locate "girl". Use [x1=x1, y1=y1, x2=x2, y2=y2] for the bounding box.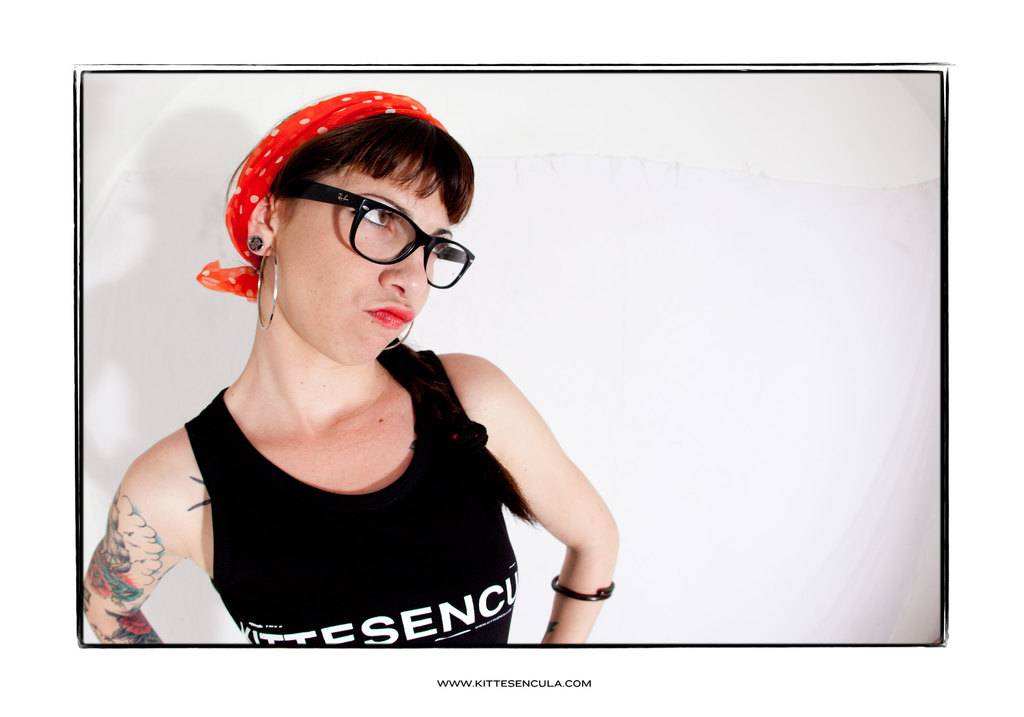
[x1=84, y1=90, x2=618, y2=646].
